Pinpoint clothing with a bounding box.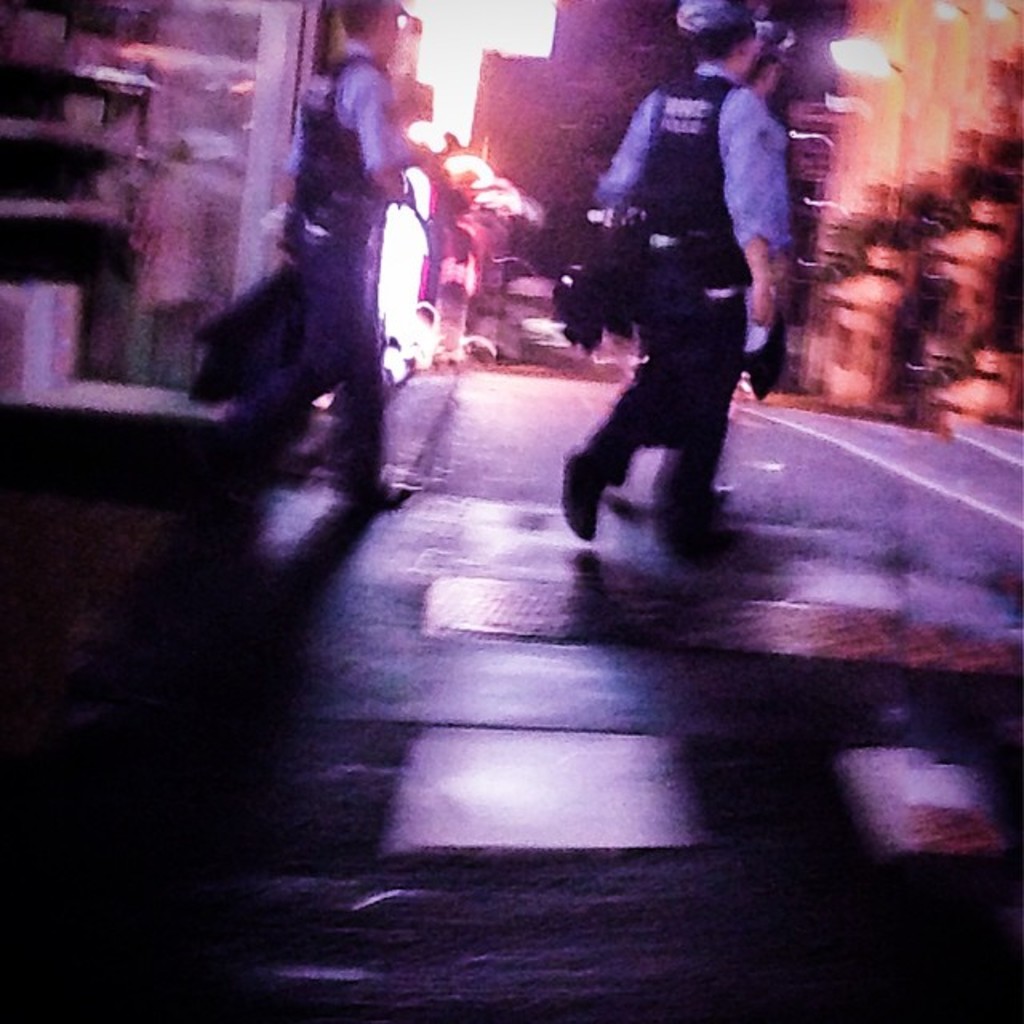
{"x1": 563, "y1": 38, "x2": 784, "y2": 525}.
